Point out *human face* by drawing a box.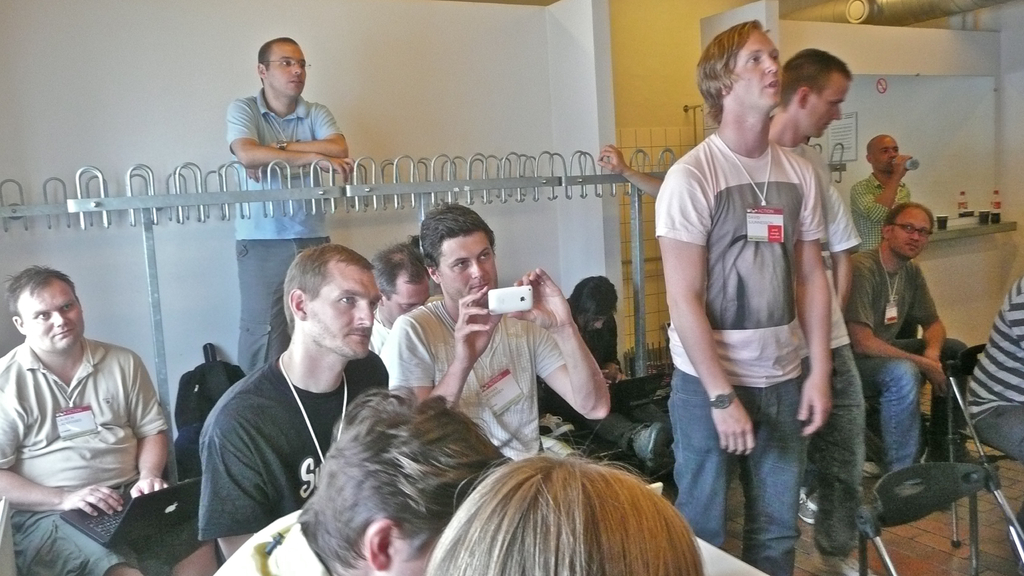
l=436, t=230, r=497, b=305.
